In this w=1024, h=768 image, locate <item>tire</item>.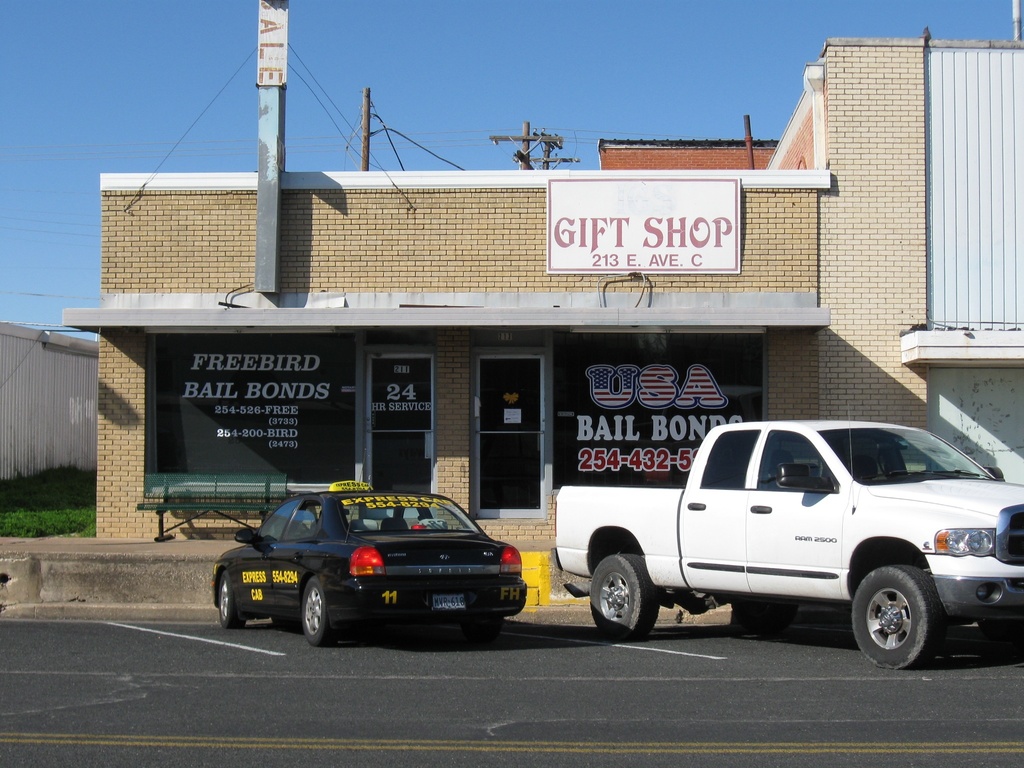
Bounding box: detection(591, 554, 662, 641).
